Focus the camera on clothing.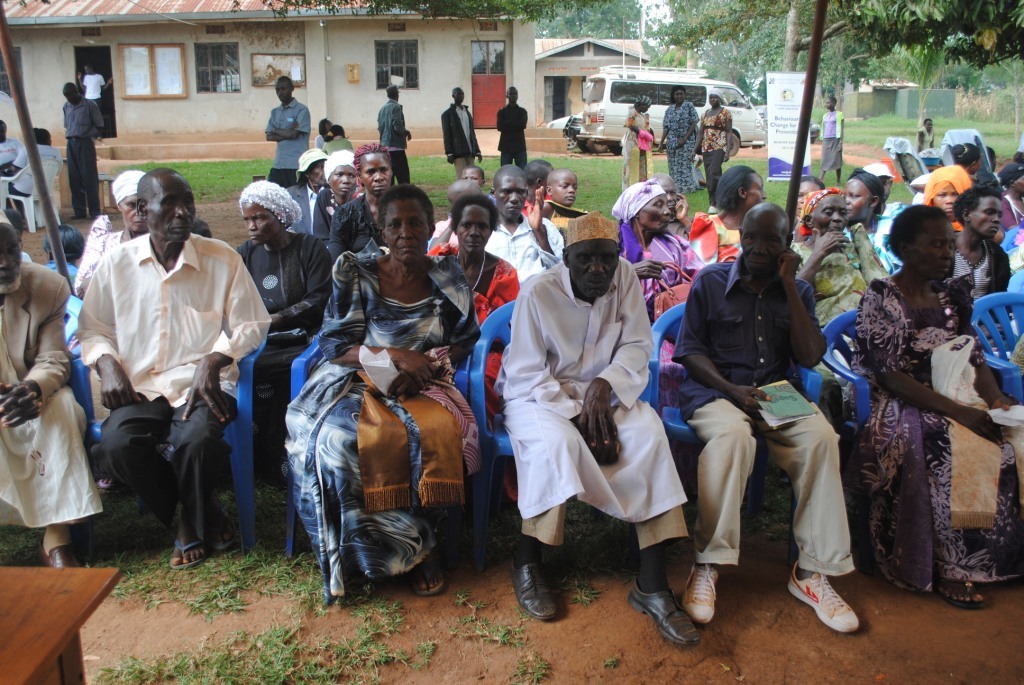
Focus region: 495,213,567,292.
